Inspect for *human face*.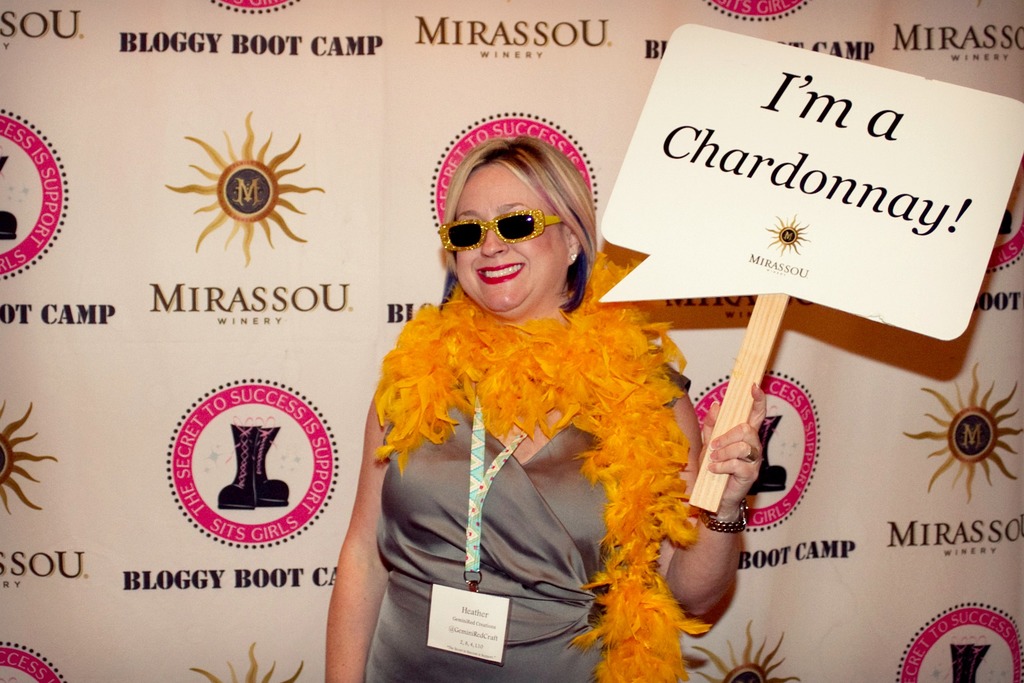
Inspection: 455, 161, 570, 311.
